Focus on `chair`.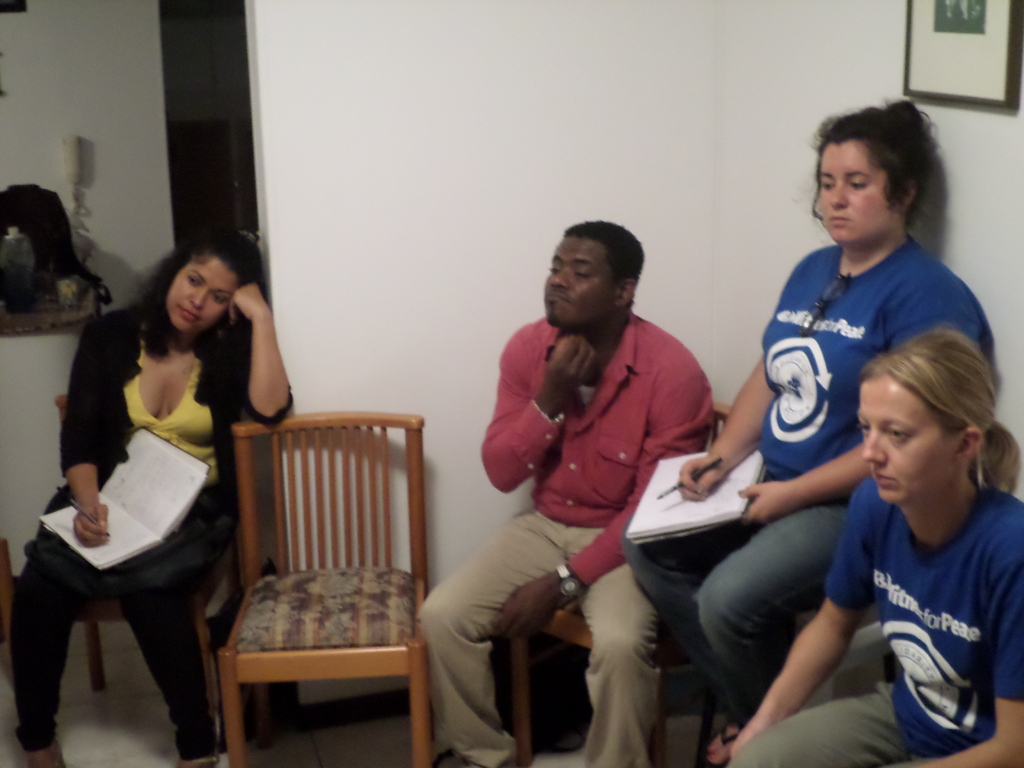
Focused at {"left": 215, "top": 423, "right": 431, "bottom": 767}.
